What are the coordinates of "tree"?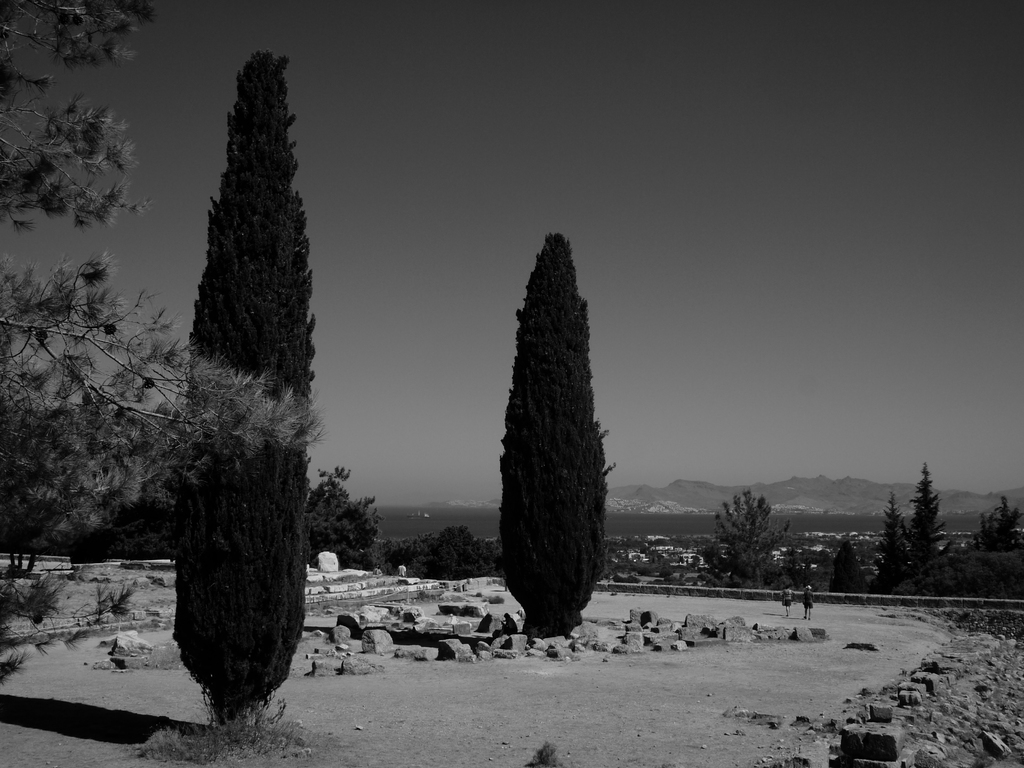
box(0, 0, 321, 532).
